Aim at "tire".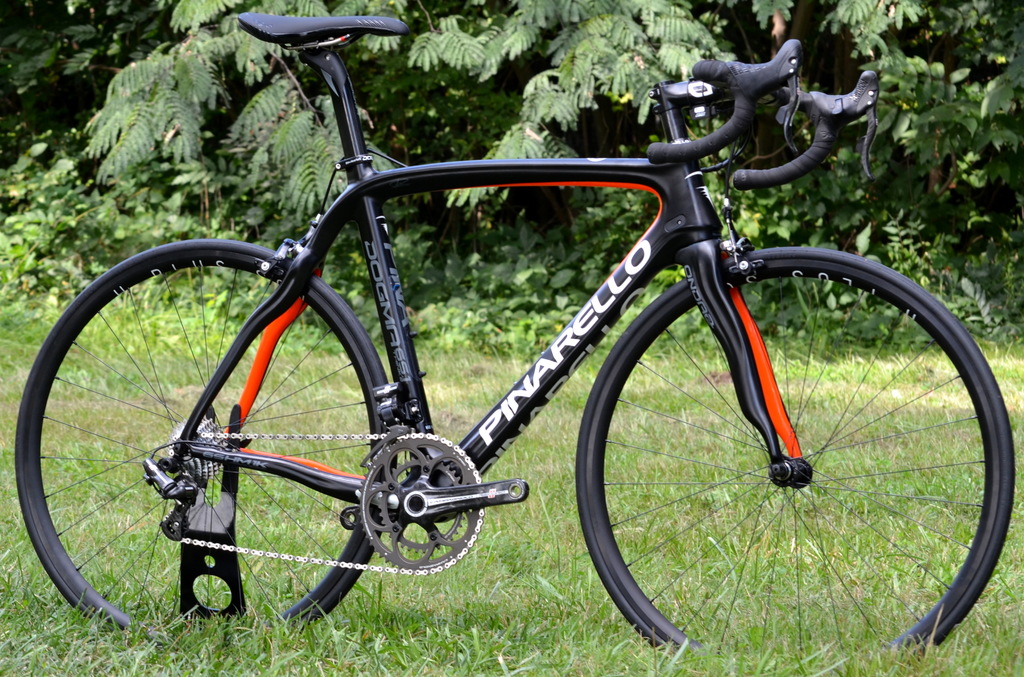
Aimed at {"x1": 17, "y1": 240, "x2": 386, "y2": 642}.
